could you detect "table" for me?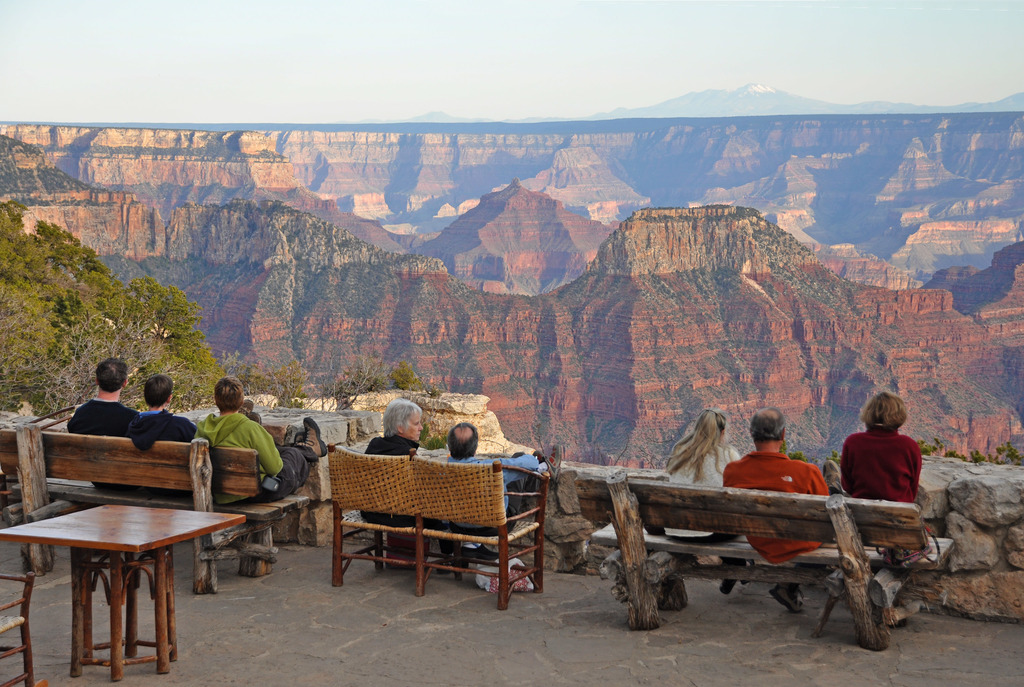
Detection result: 0, 501, 246, 682.
